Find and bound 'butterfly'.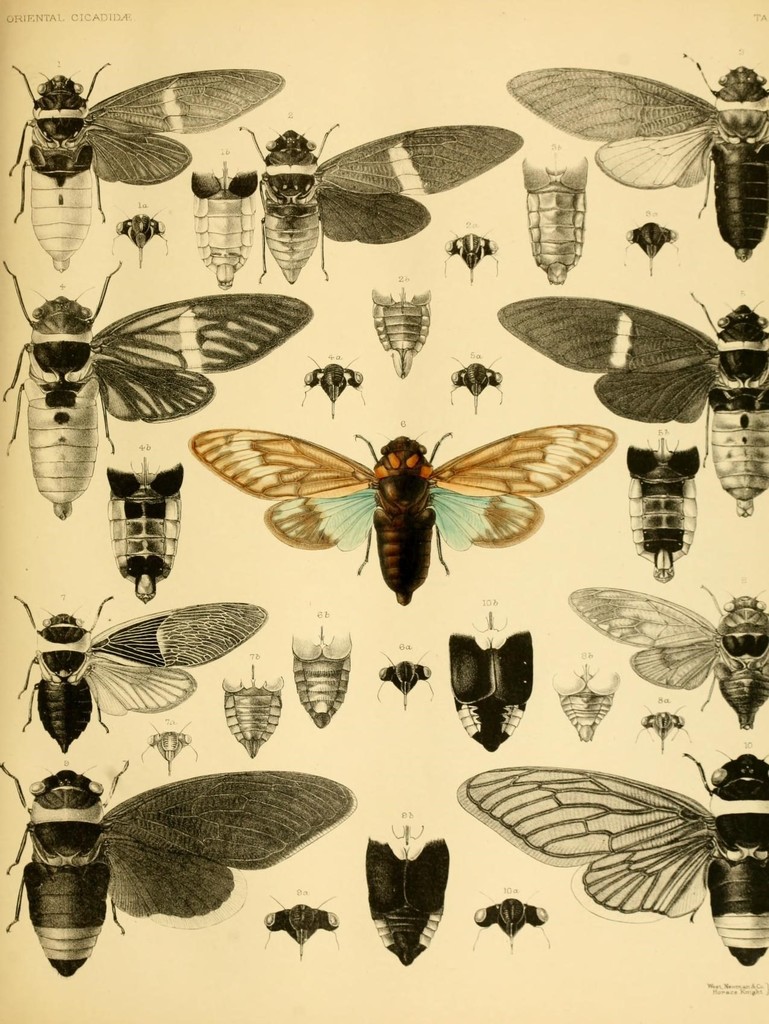
Bound: [501,292,768,517].
